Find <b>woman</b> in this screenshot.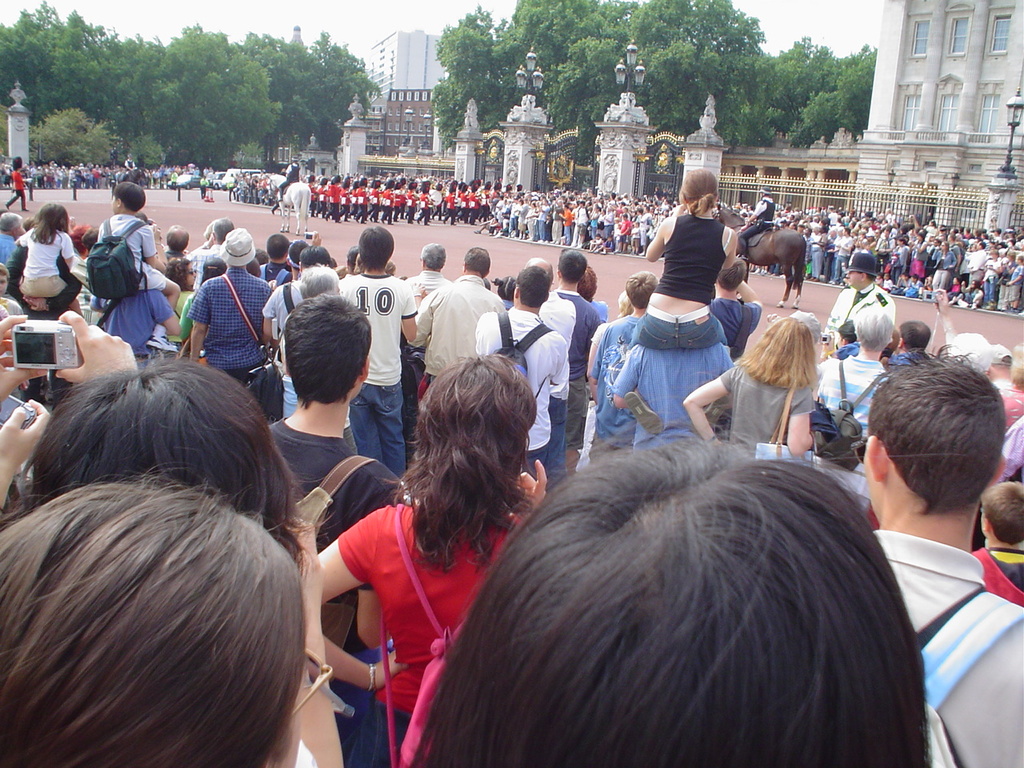
The bounding box for <b>woman</b> is 861:235:877:251.
